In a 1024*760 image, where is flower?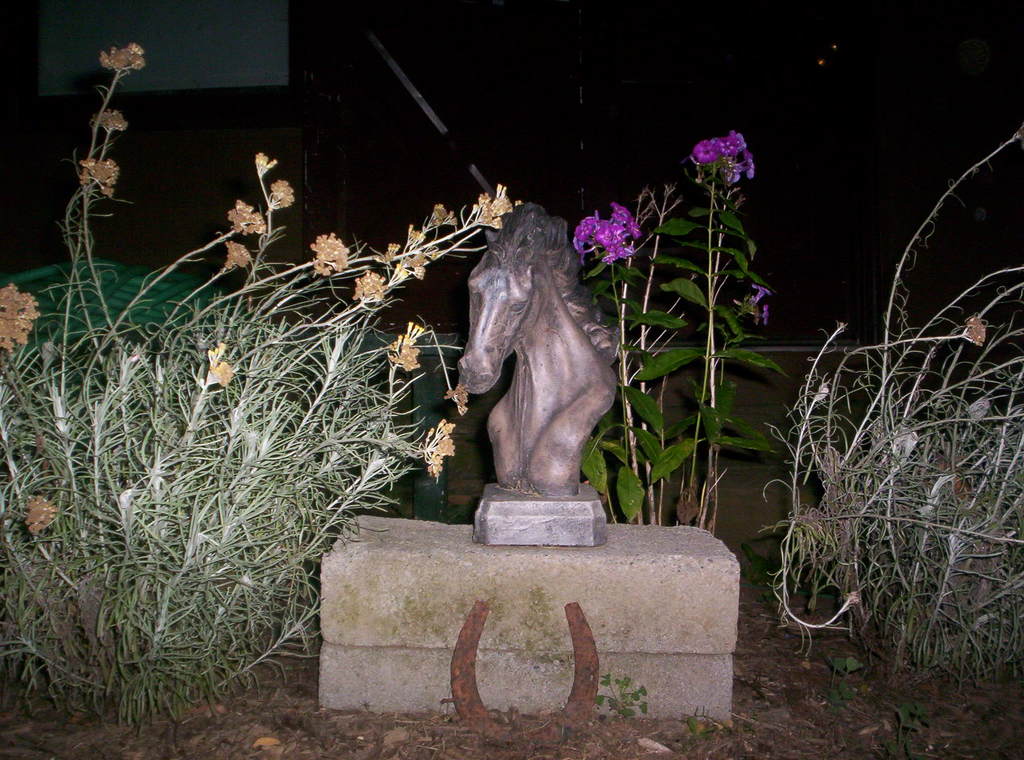
{"x1": 572, "y1": 215, "x2": 590, "y2": 255}.
